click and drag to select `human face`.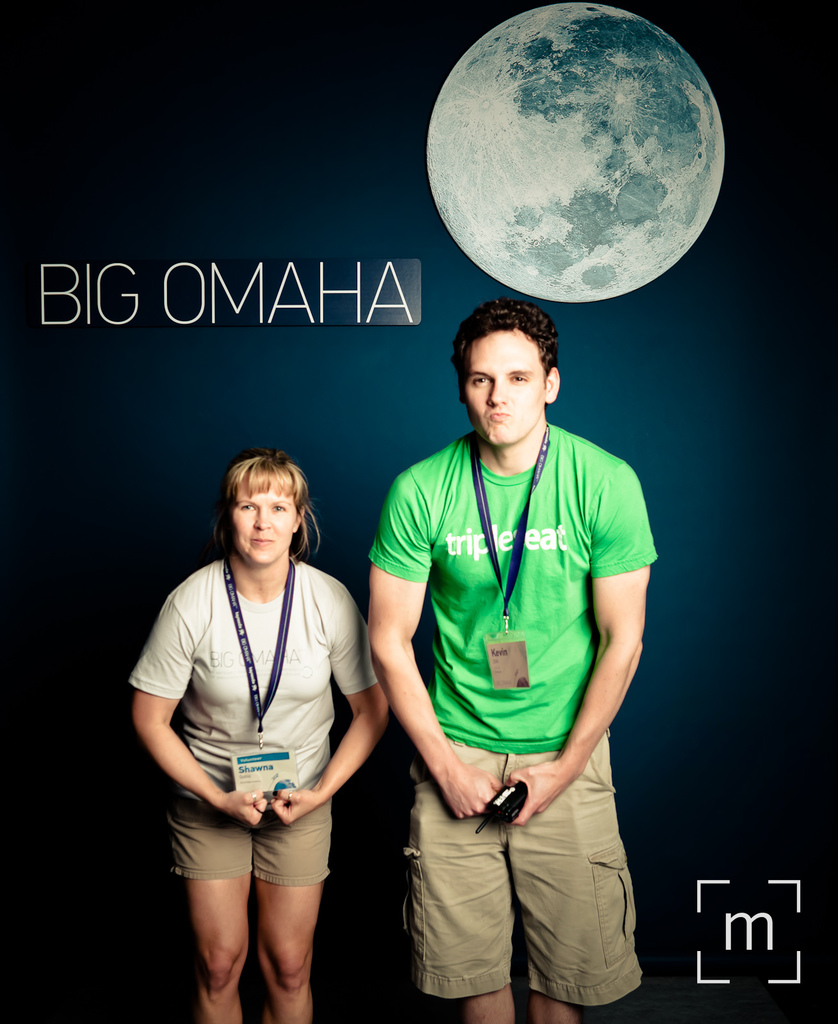
Selection: (230,476,296,562).
